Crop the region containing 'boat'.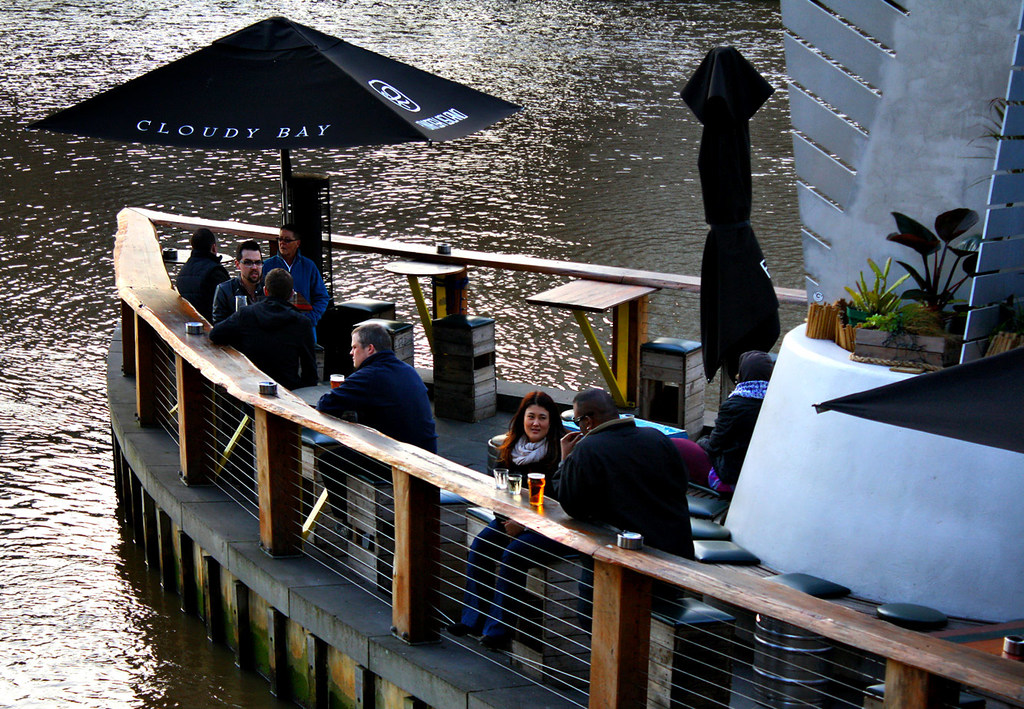
Crop region: <region>117, 0, 1023, 708</region>.
